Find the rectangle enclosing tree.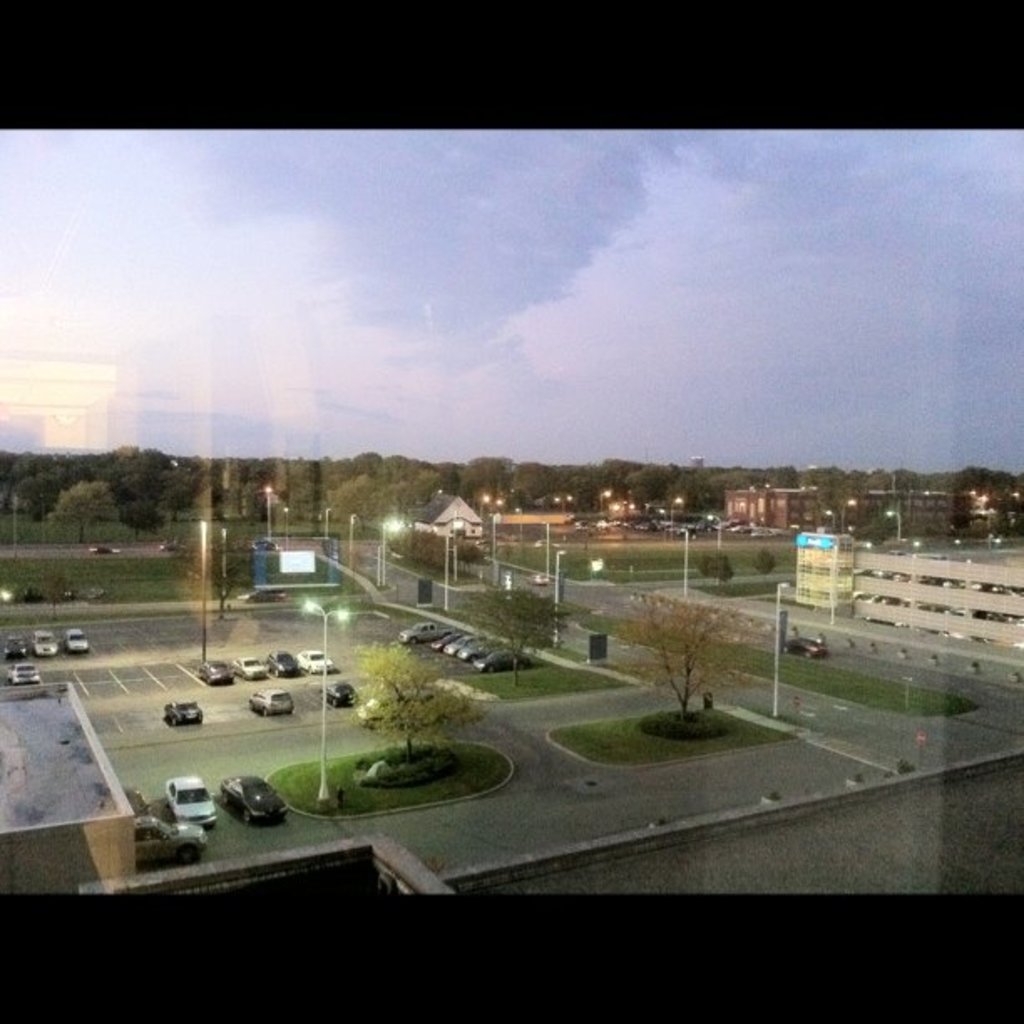
l=199, t=539, r=253, b=609.
